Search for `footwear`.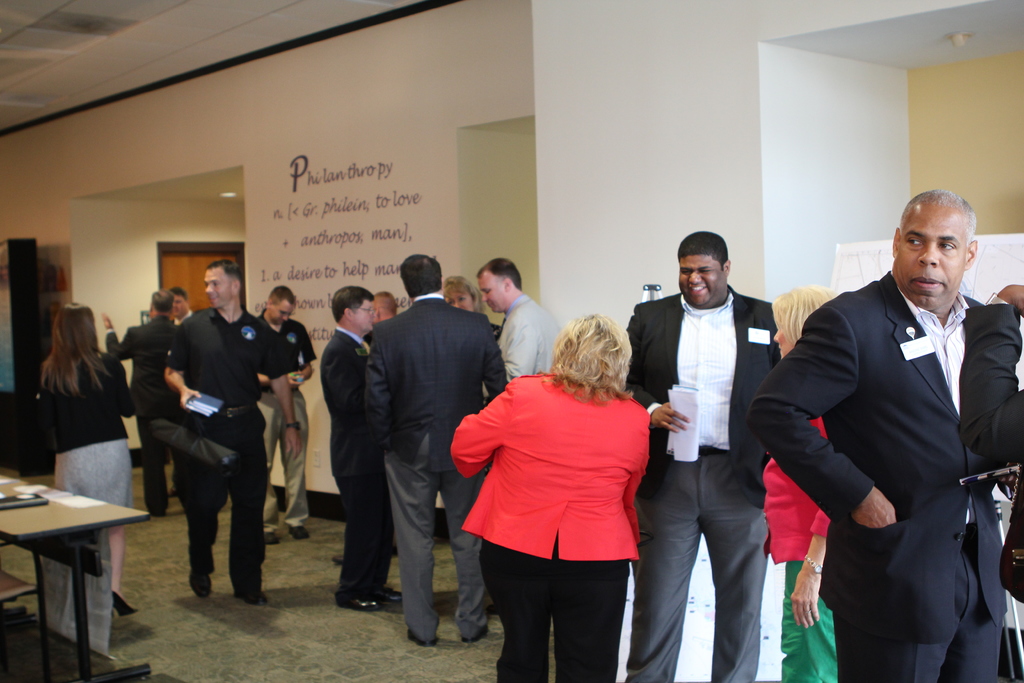
Found at <bbox>463, 623, 488, 644</bbox>.
